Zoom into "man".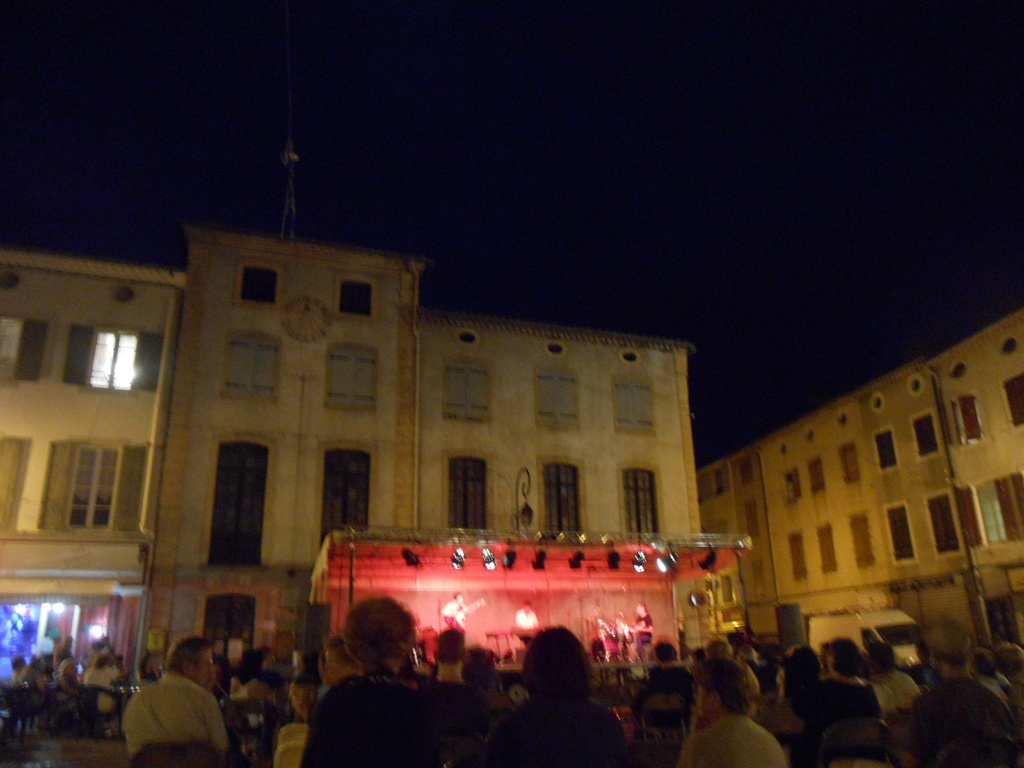
Zoom target: {"x1": 634, "y1": 641, "x2": 700, "y2": 732}.
